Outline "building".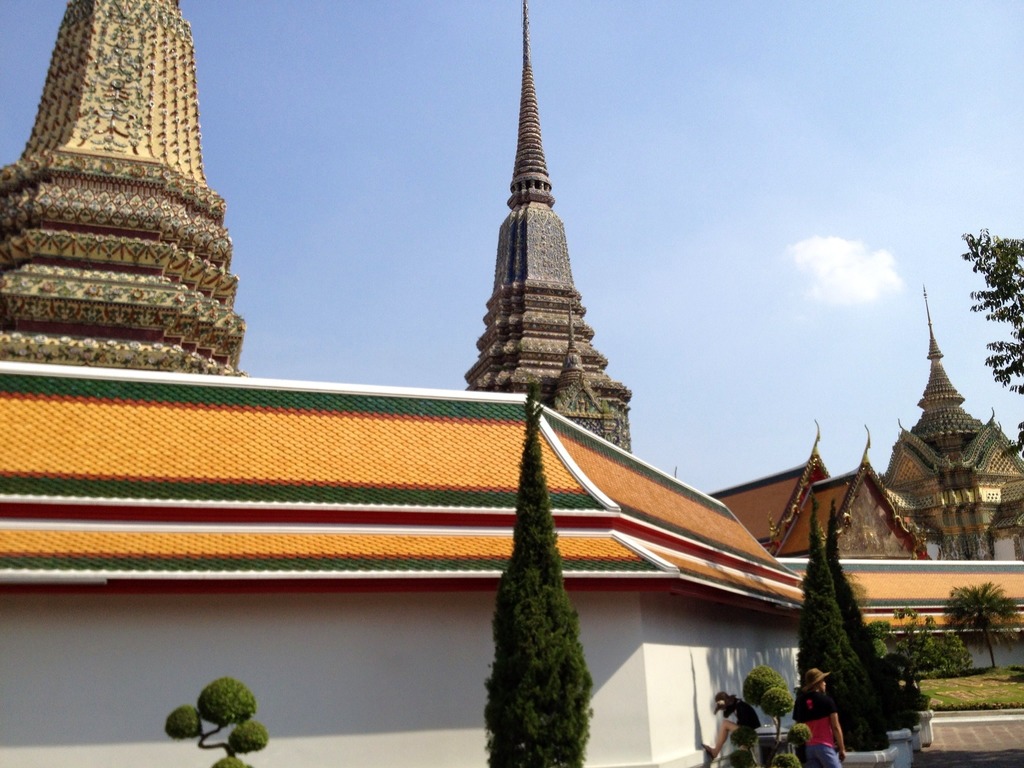
Outline: {"left": 710, "top": 294, "right": 1023, "bottom": 673}.
